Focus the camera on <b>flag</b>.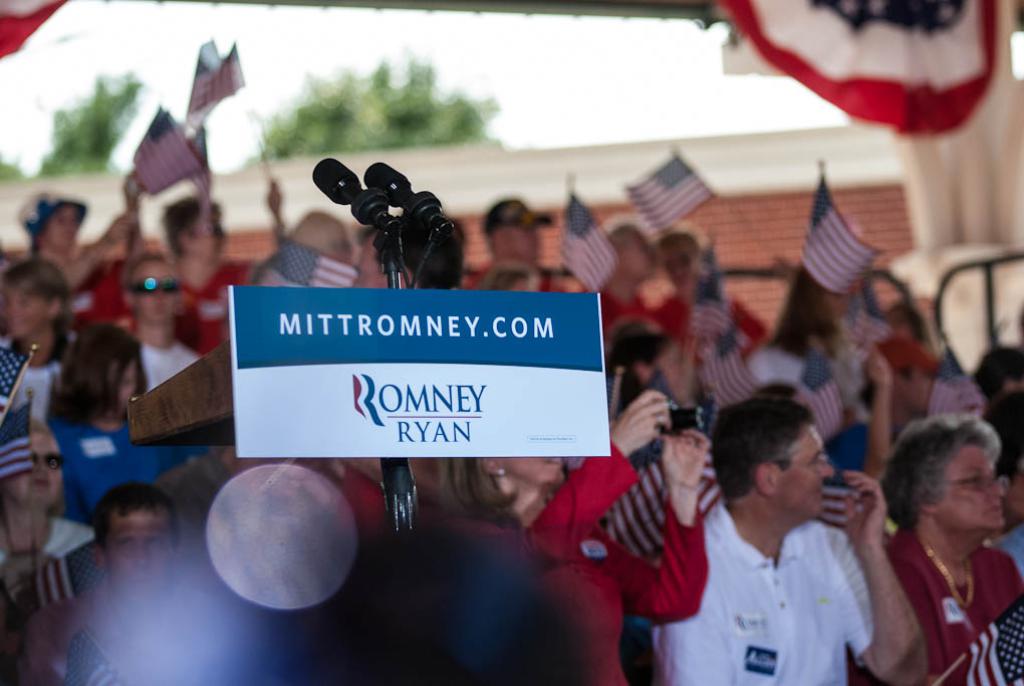
Focus region: l=709, t=323, r=759, b=411.
